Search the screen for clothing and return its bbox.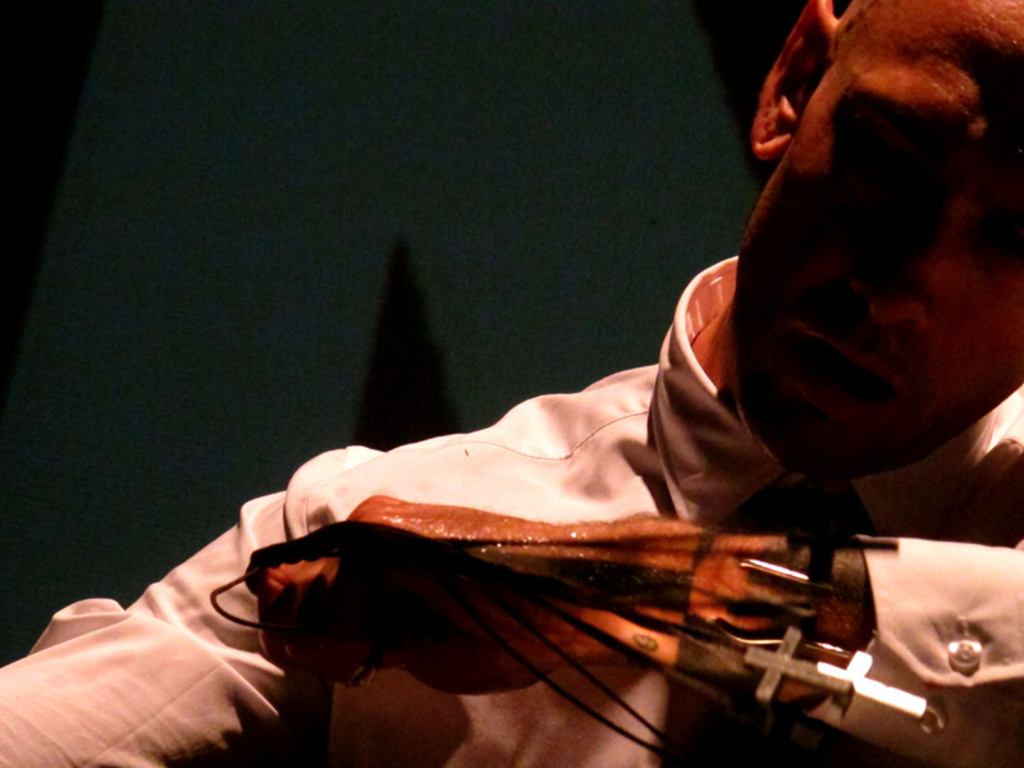
Found: [0, 255, 1021, 765].
